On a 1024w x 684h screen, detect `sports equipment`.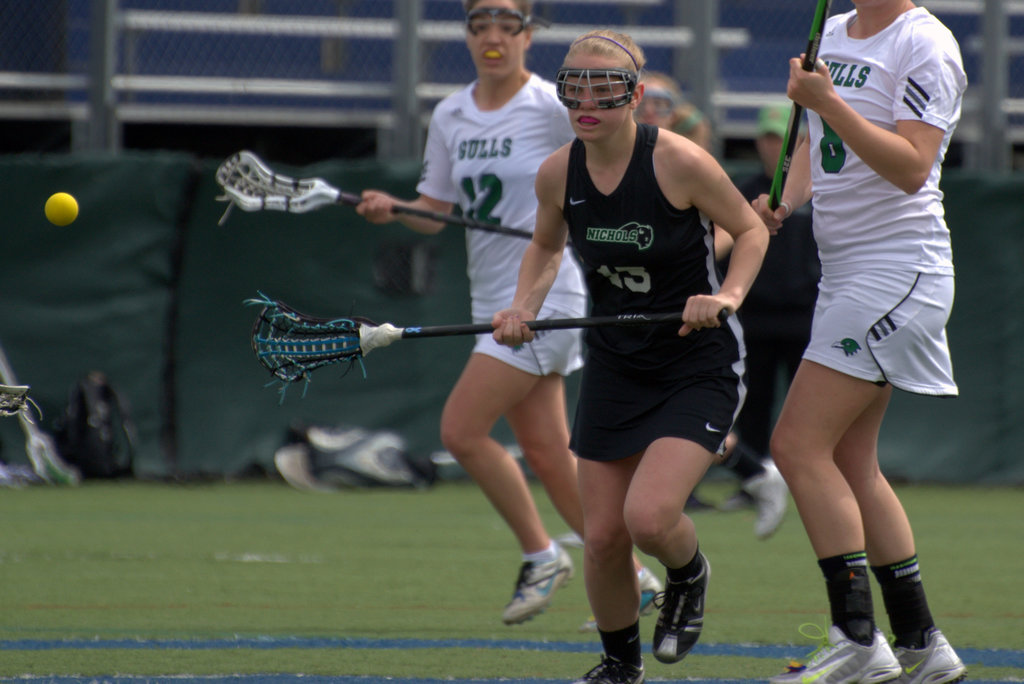
BBox(499, 542, 575, 624).
